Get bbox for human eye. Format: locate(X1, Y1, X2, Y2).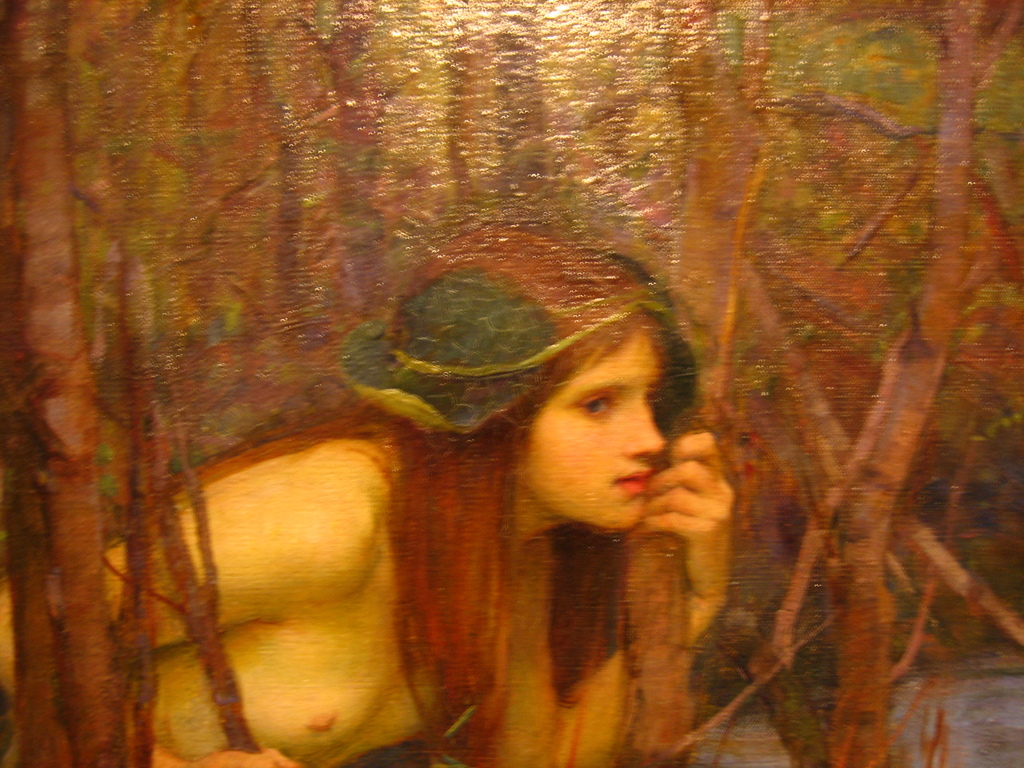
locate(575, 392, 616, 419).
